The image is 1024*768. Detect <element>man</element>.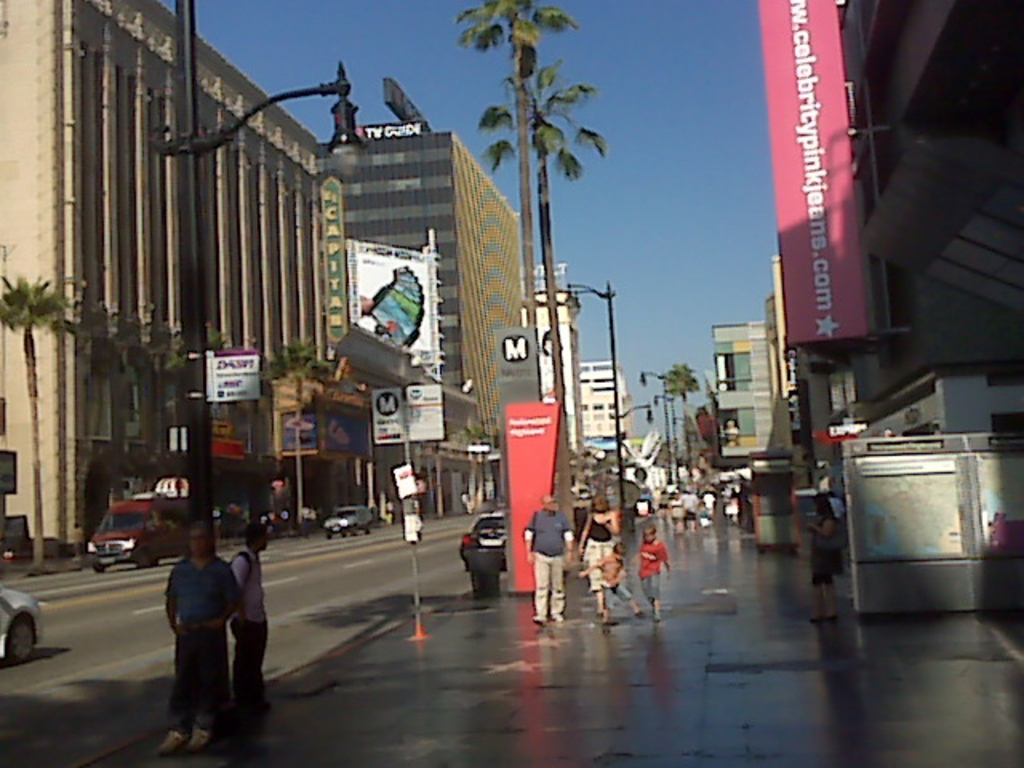
Detection: (165, 518, 240, 754).
